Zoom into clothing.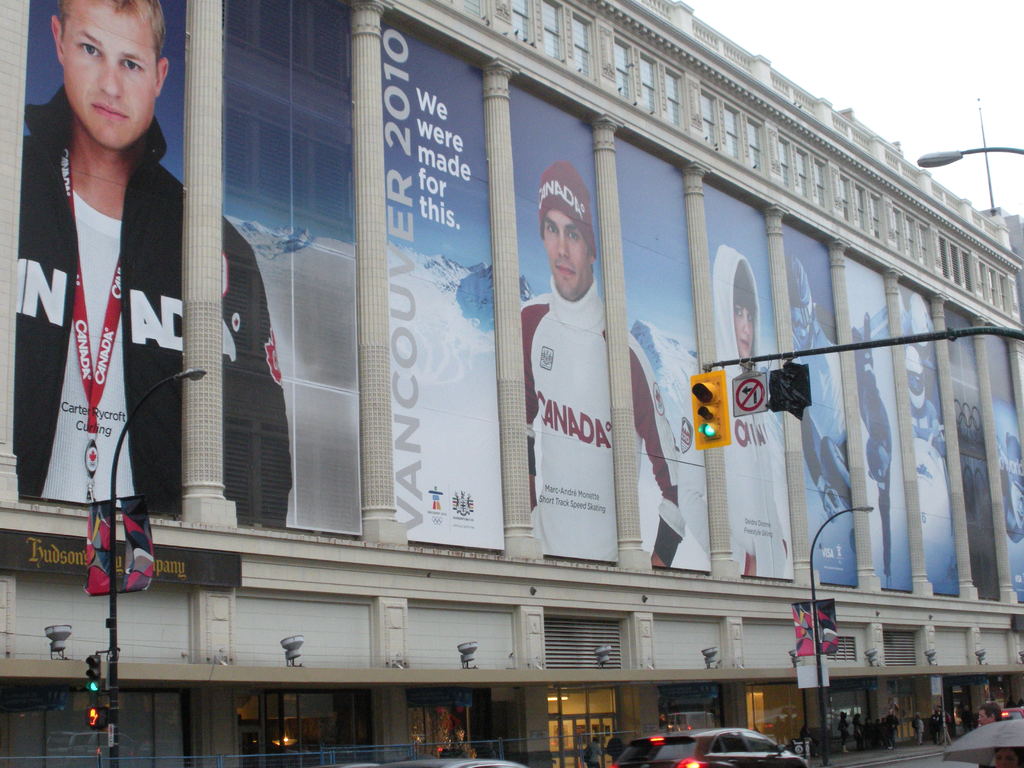
Zoom target: l=520, t=278, r=684, b=572.
